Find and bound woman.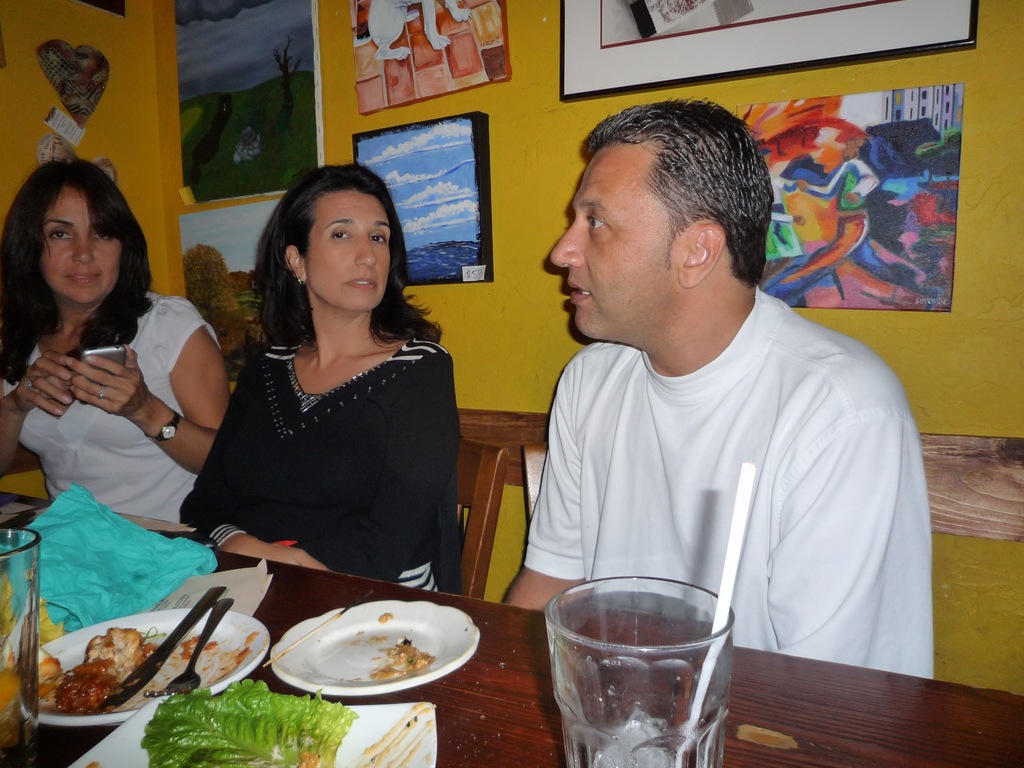
Bound: (185, 163, 474, 605).
